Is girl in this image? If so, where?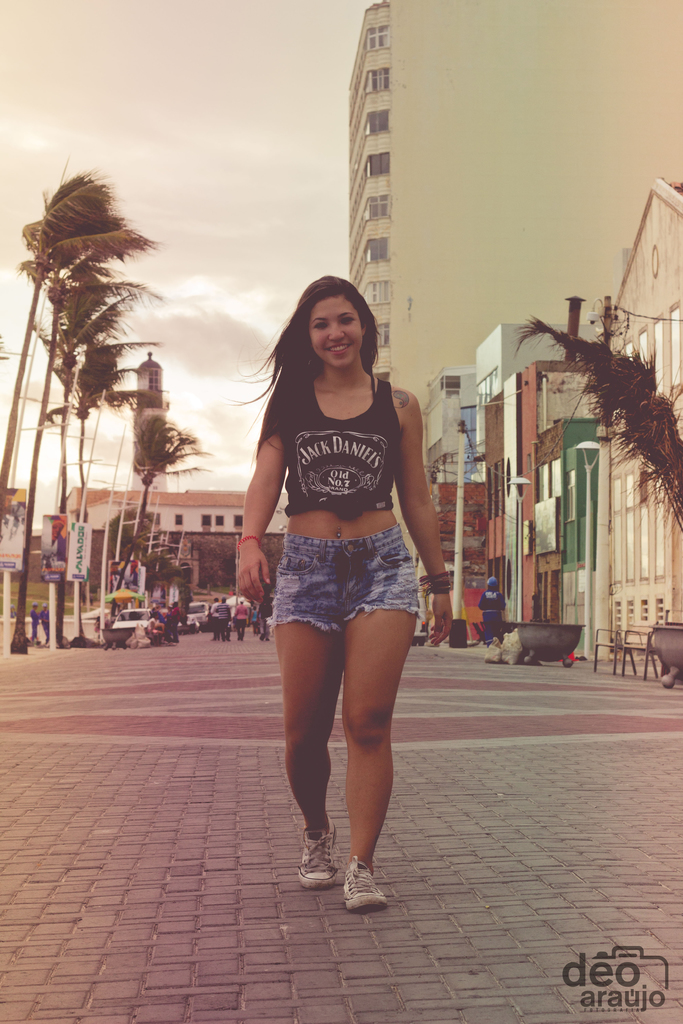
Yes, at 227,273,453,908.
